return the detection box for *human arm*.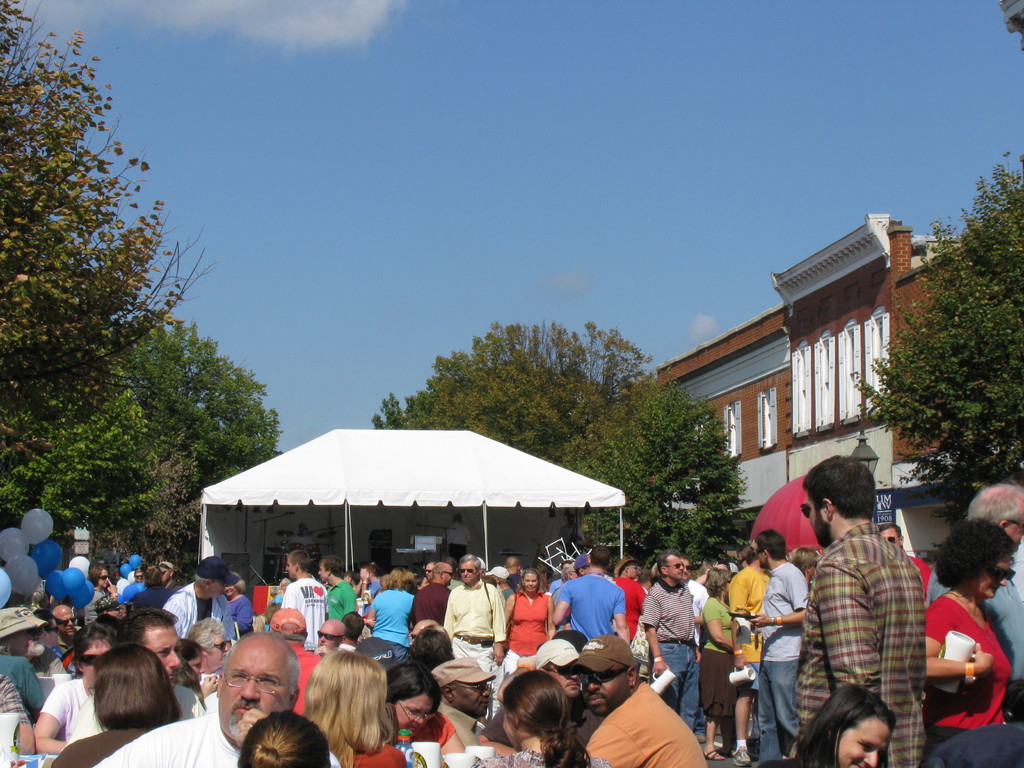
bbox=[609, 585, 629, 646].
